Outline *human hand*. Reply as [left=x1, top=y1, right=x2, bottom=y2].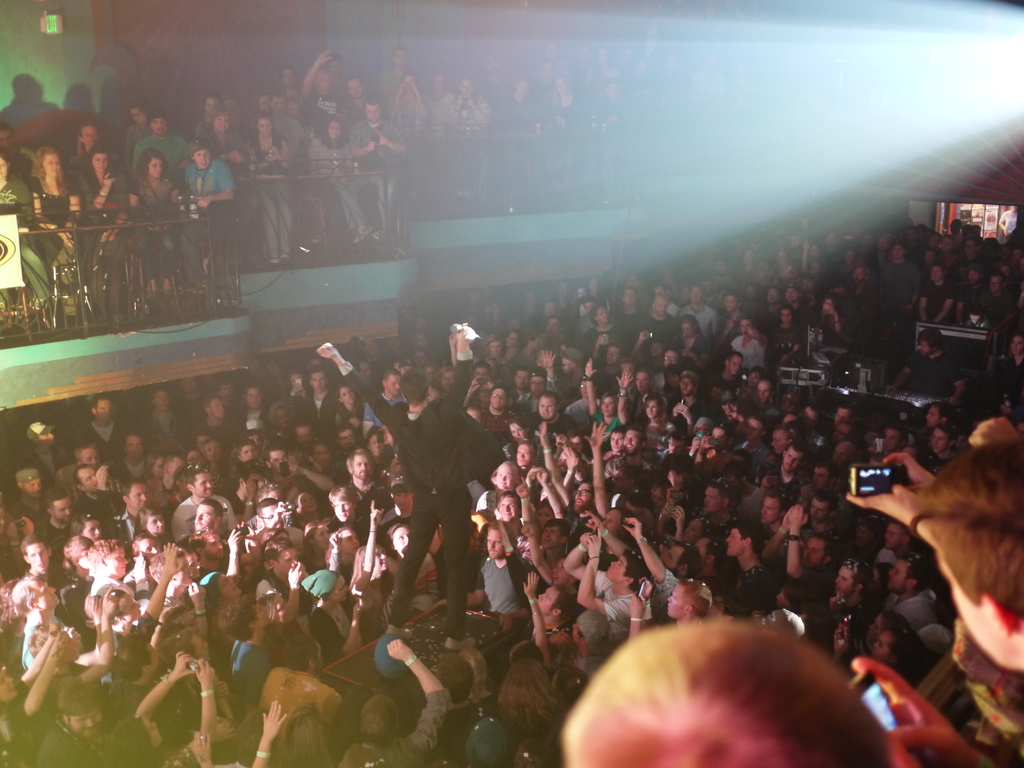
[left=468, top=378, right=481, bottom=399].
